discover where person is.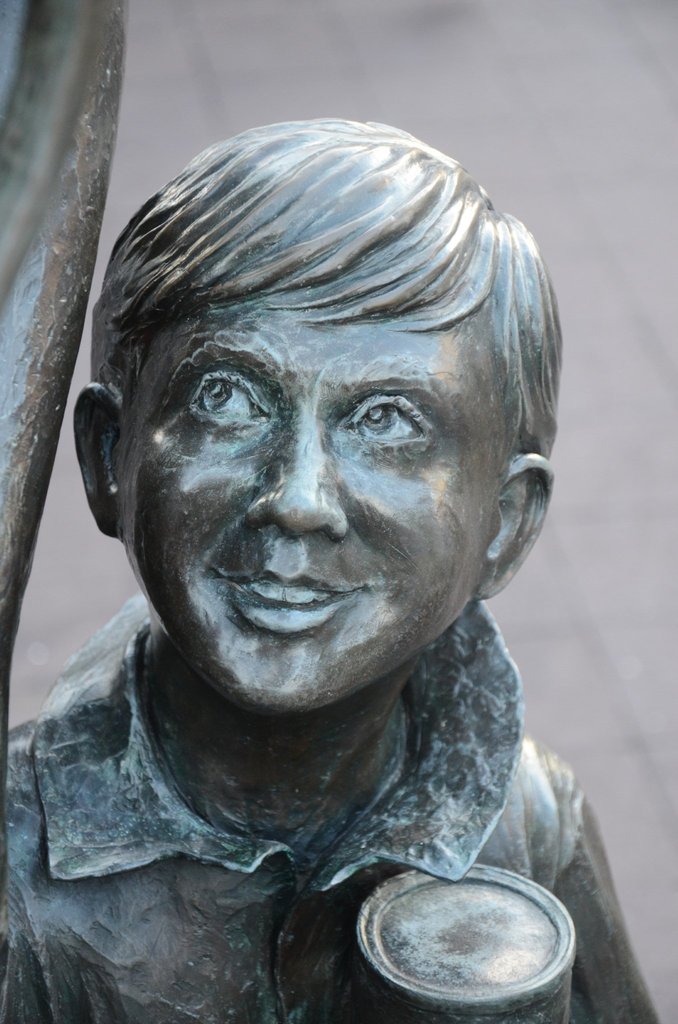
Discovered at 0:114:661:1023.
